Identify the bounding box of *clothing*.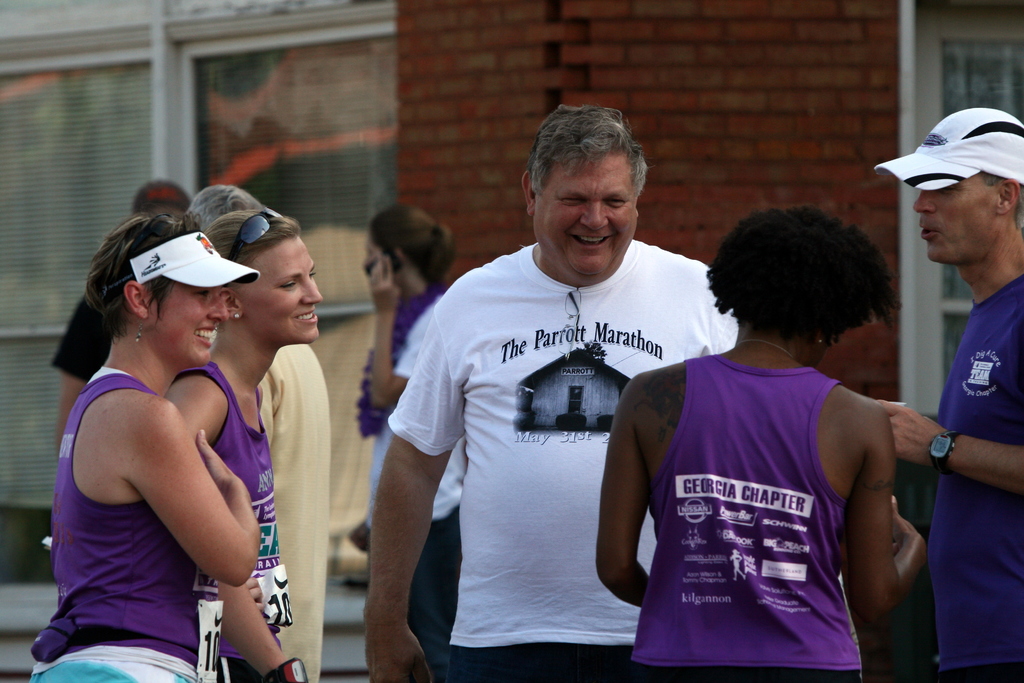
BBox(253, 334, 332, 682).
